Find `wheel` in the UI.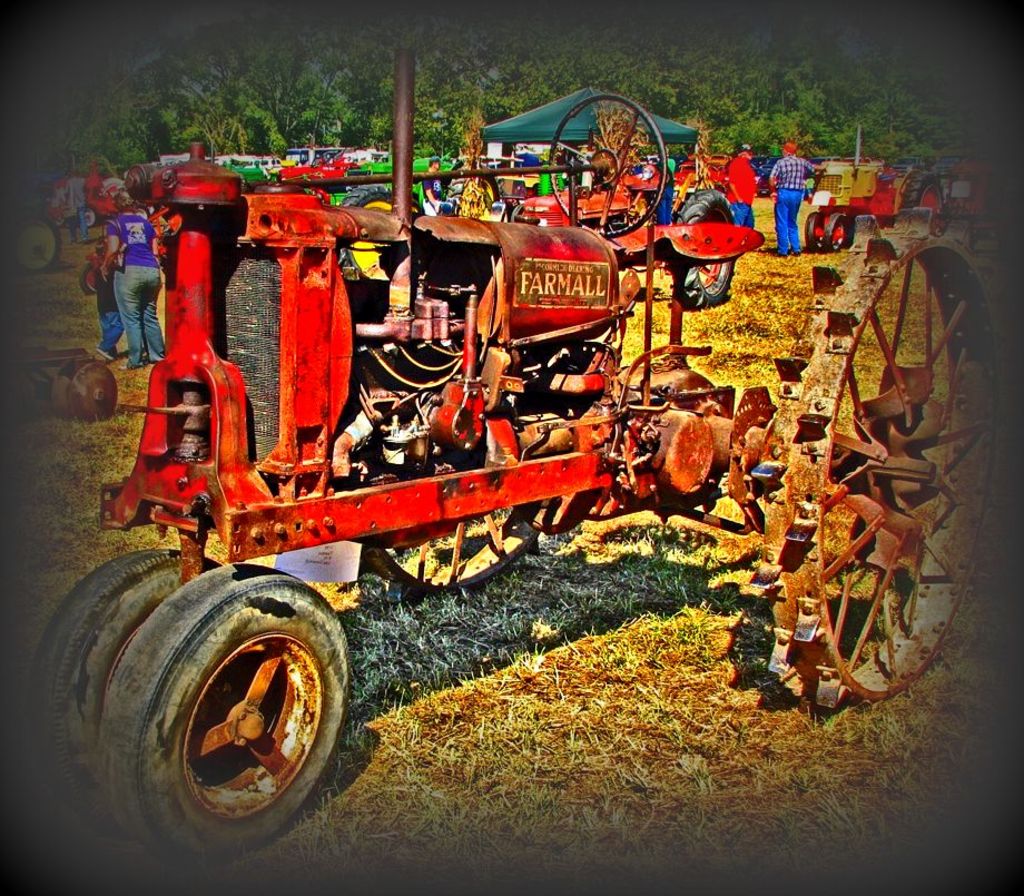
UI element at 80,263,96,295.
